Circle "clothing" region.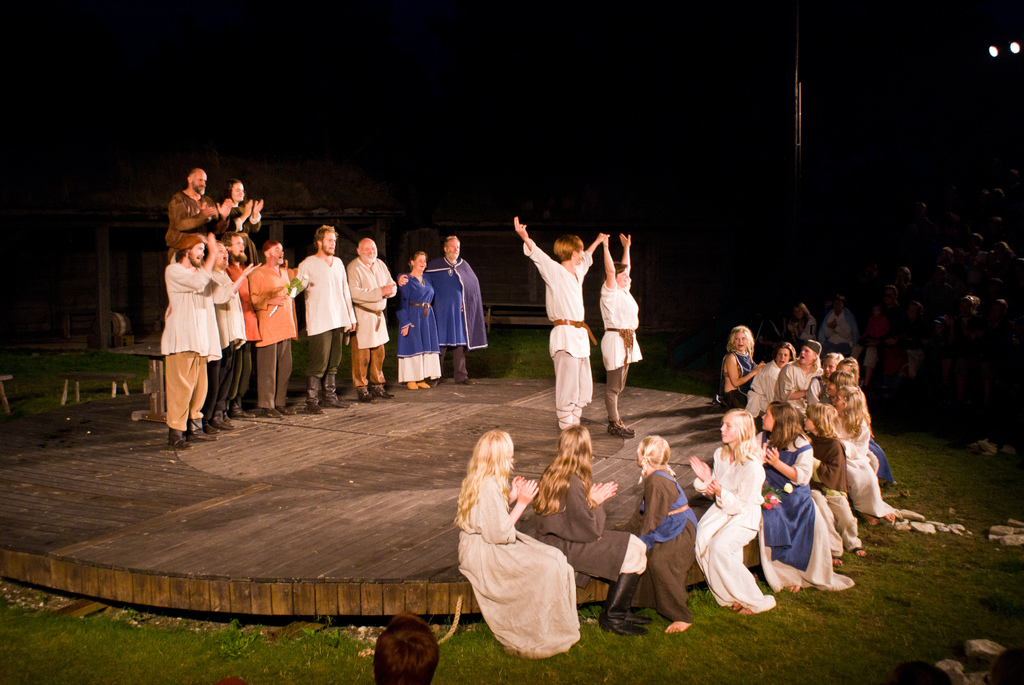
Region: left=692, top=448, right=773, bottom=610.
